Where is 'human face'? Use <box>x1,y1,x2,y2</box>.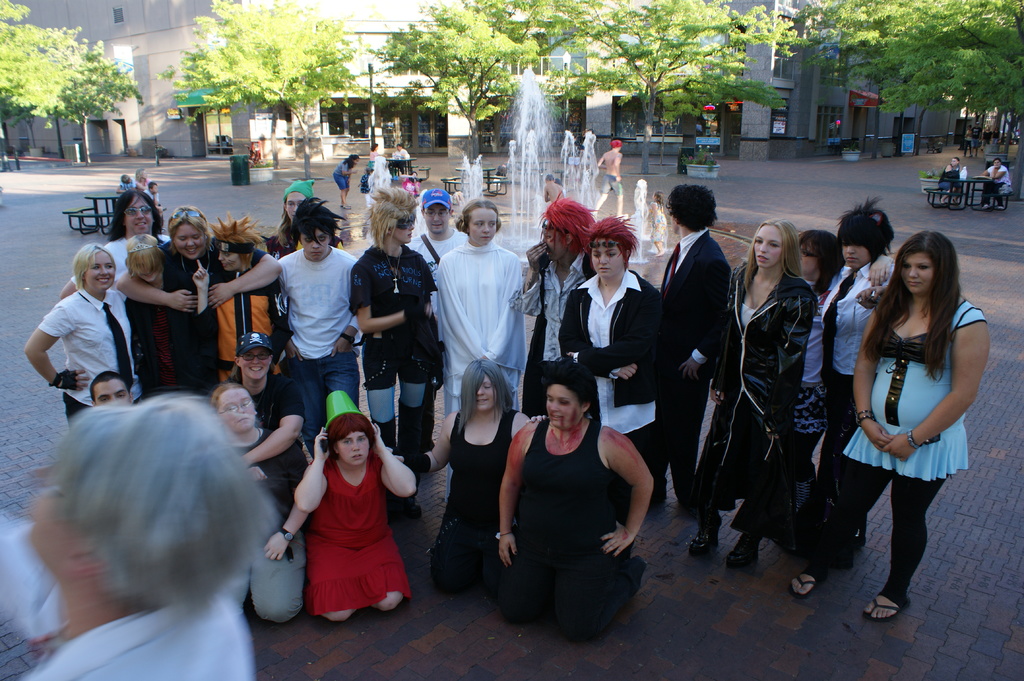
<box>389,217,414,243</box>.
